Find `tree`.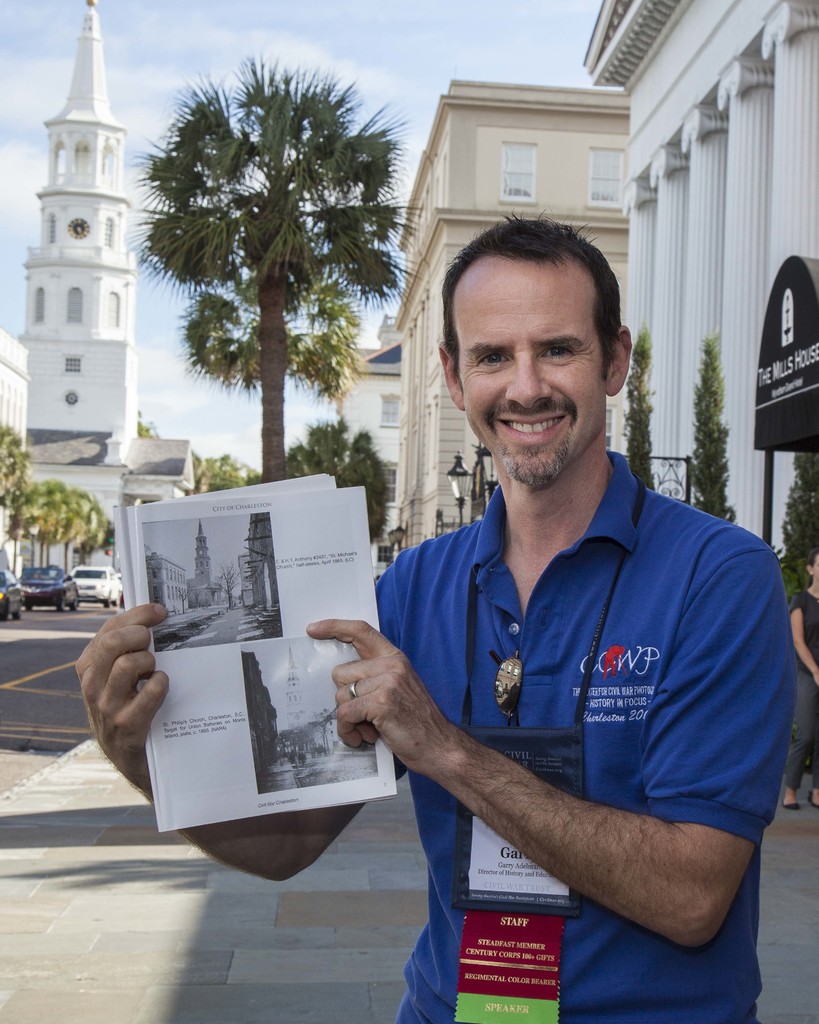
139/42/416/483.
